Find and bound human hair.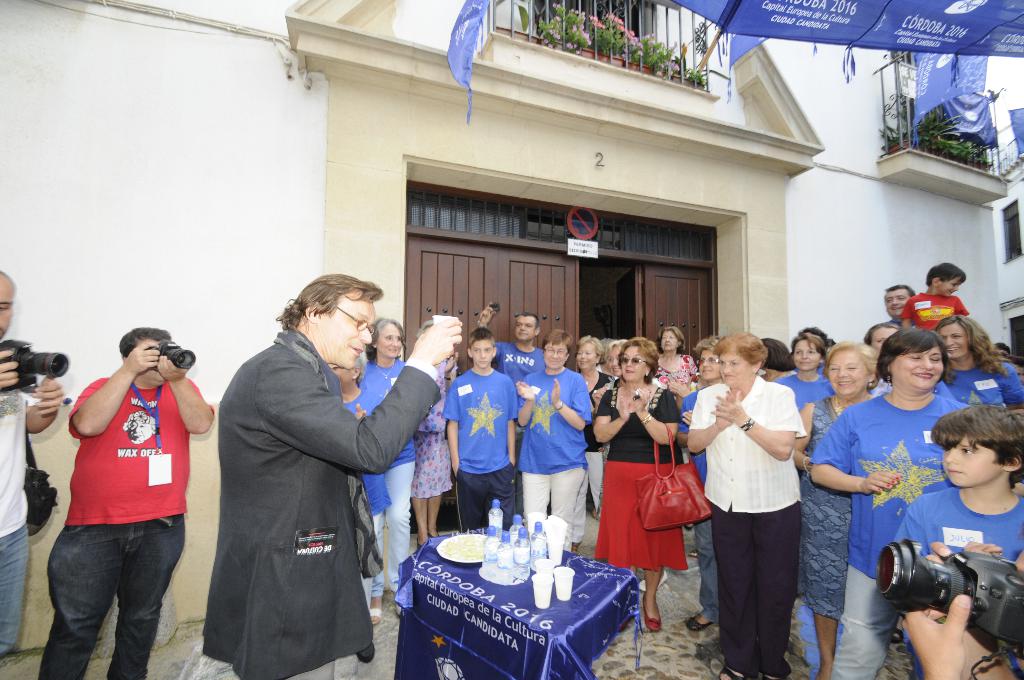
Bound: crop(118, 327, 172, 357).
